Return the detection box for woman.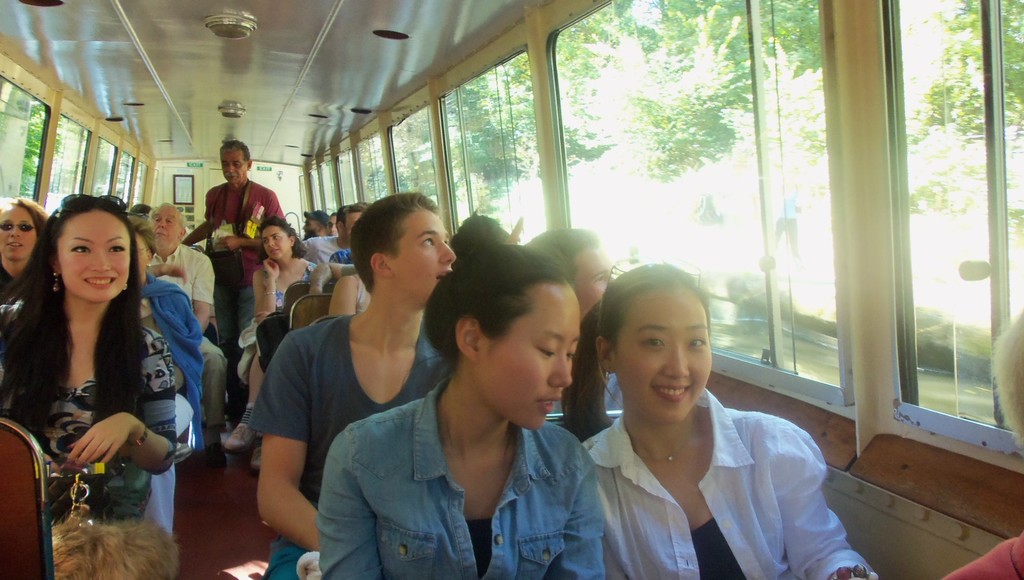
<region>553, 267, 883, 579</region>.
